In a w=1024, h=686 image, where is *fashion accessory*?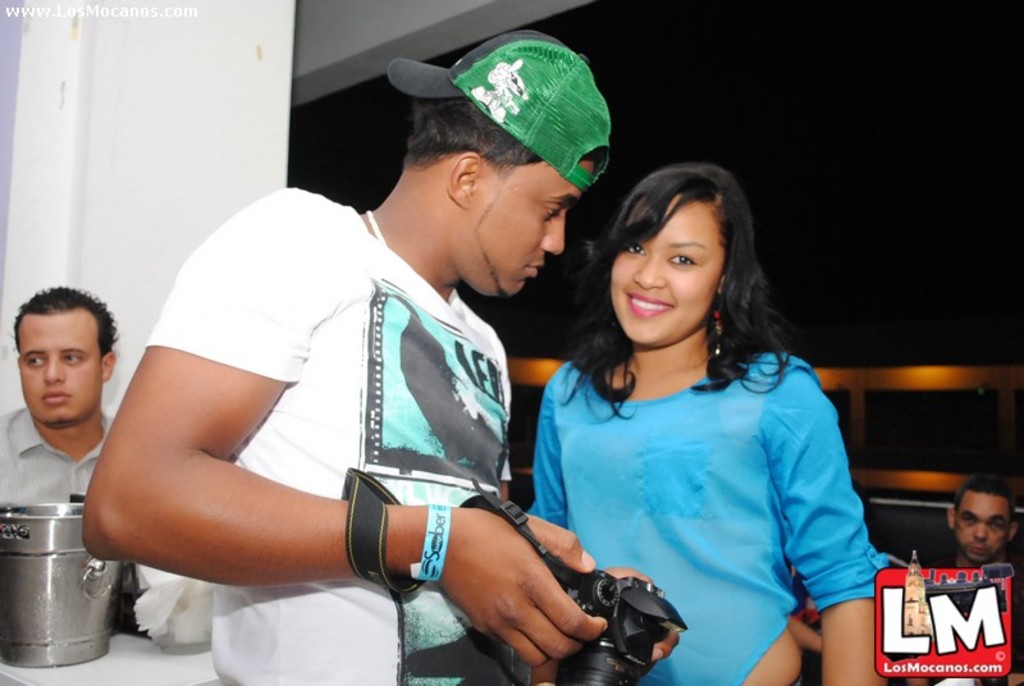
[left=408, top=504, right=453, bottom=584].
